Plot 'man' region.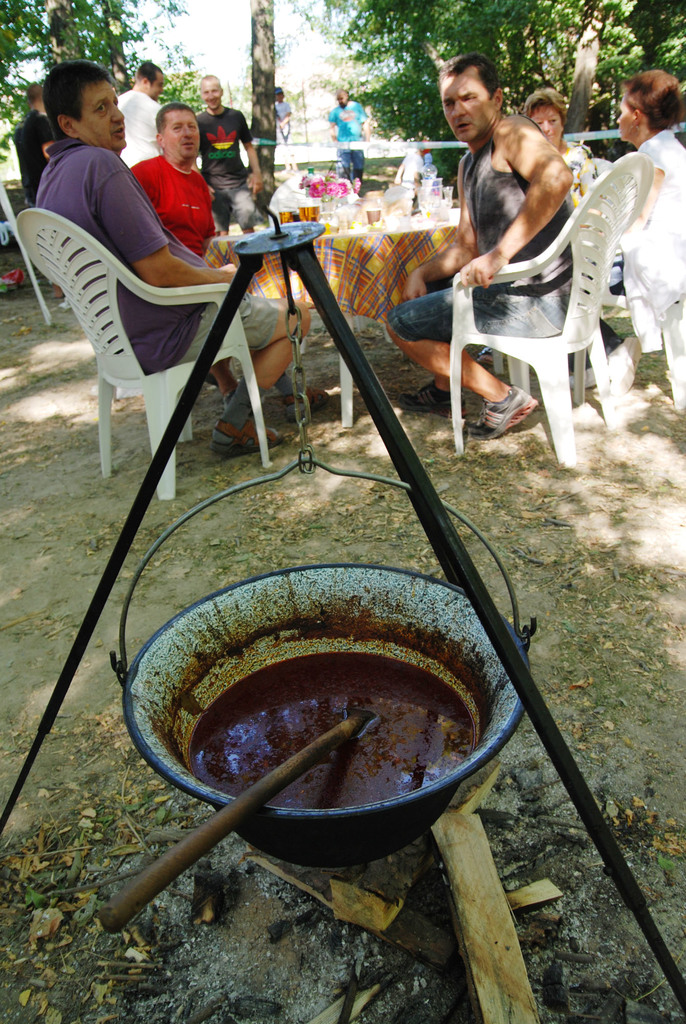
Plotted at detection(118, 60, 168, 162).
